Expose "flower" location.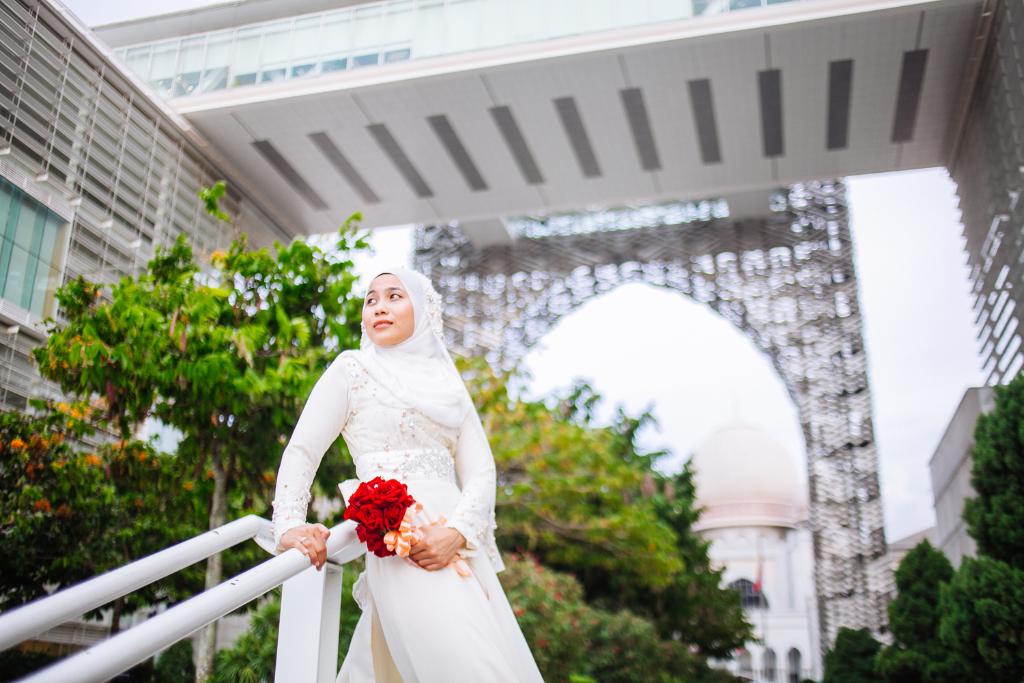
Exposed at rect(354, 503, 382, 532).
